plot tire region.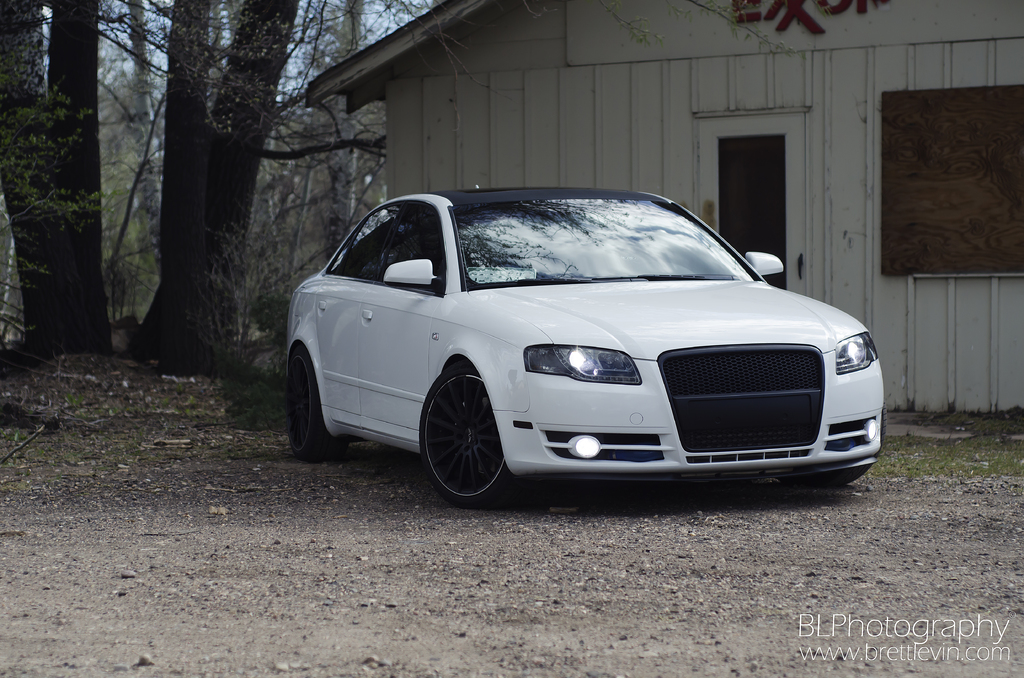
Plotted at (287, 345, 348, 460).
